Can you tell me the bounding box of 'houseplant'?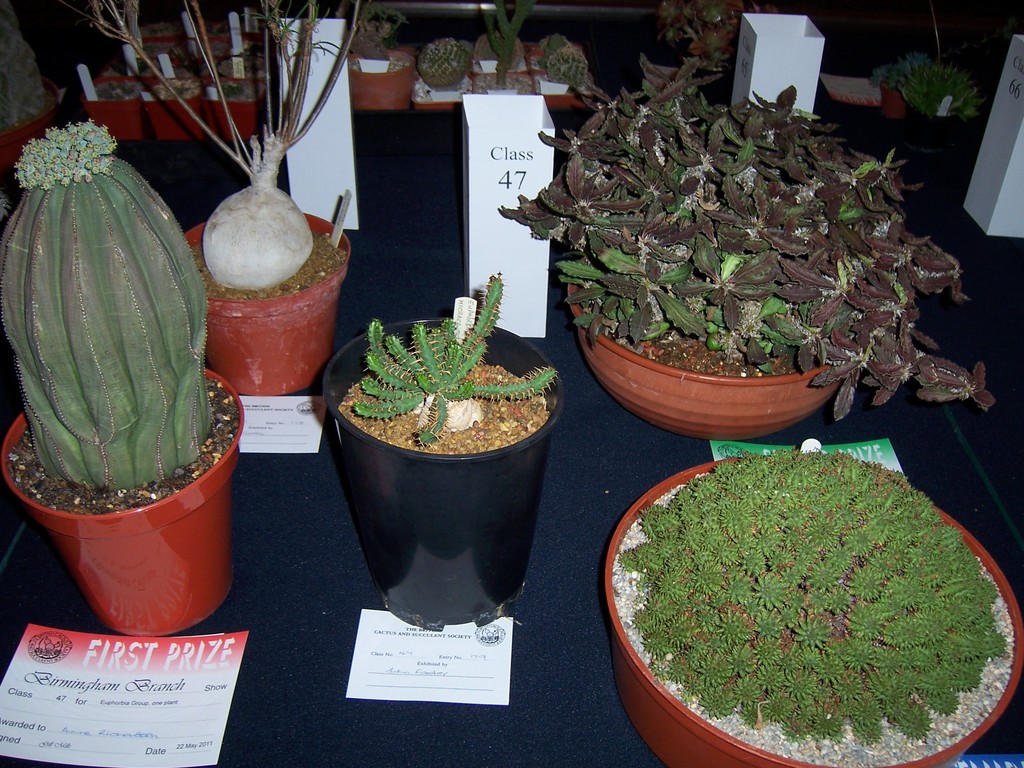
crop(861, 51, 913, 119).
